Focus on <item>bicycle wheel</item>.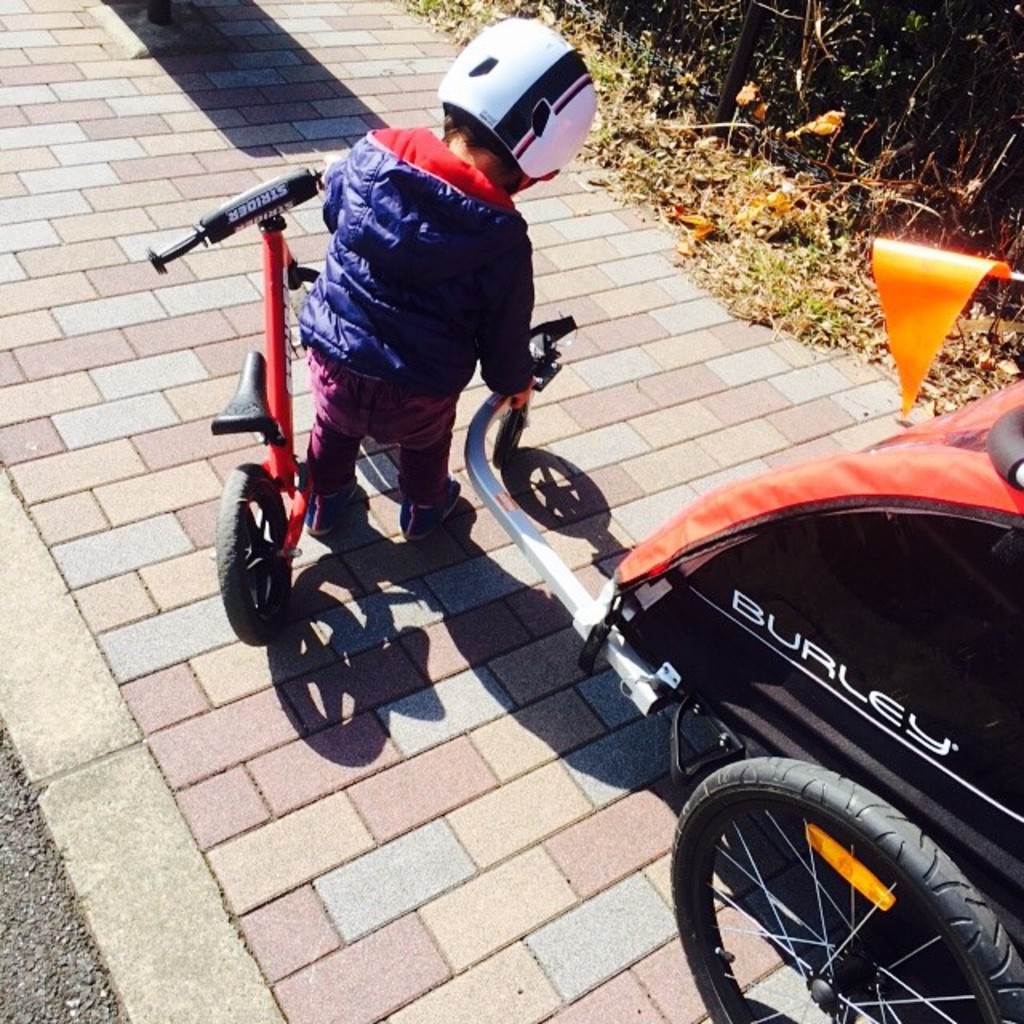
Focused at {"left": 654, "top": 768, "right": 1022, "bottom": 1022}.
